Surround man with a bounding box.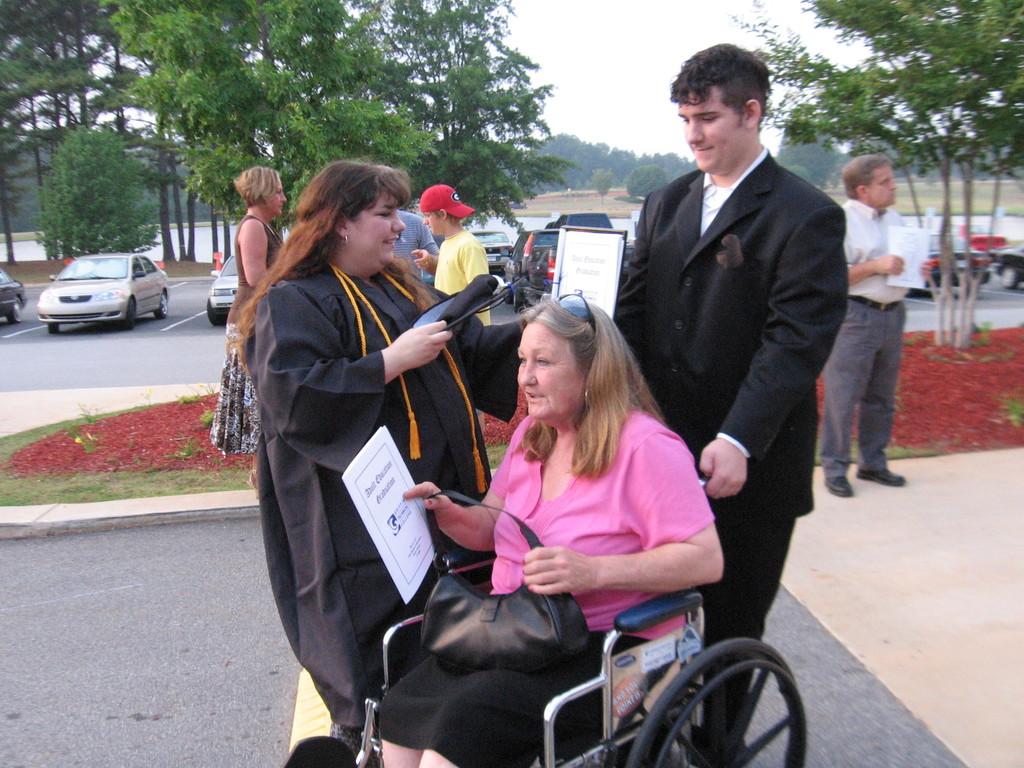
(left=393, top=204, right=440, bottom=281).
